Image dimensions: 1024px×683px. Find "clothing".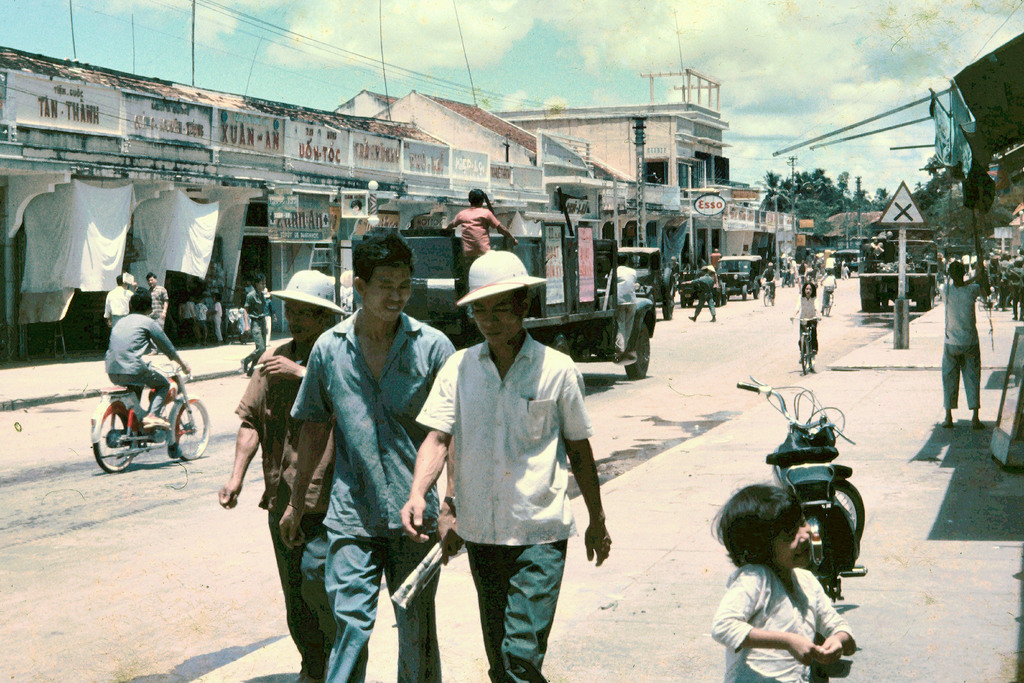
region(786, 285, 815, 368).
